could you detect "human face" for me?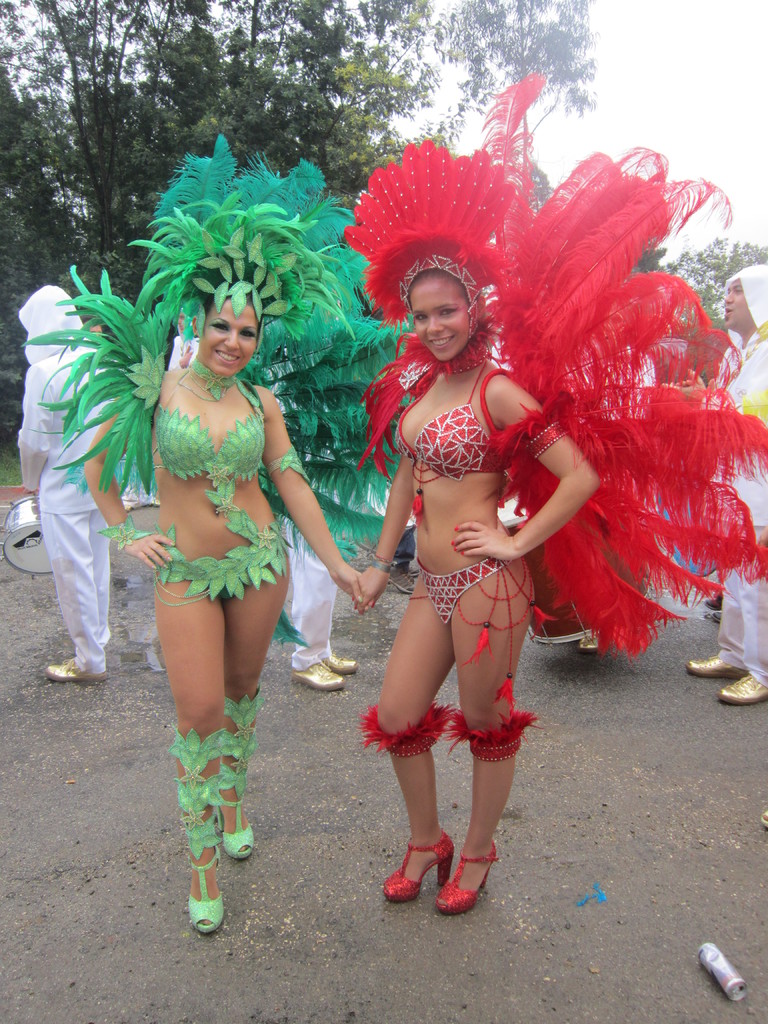
Detection result: (left=724, top=278, right=757, bottom=327).
